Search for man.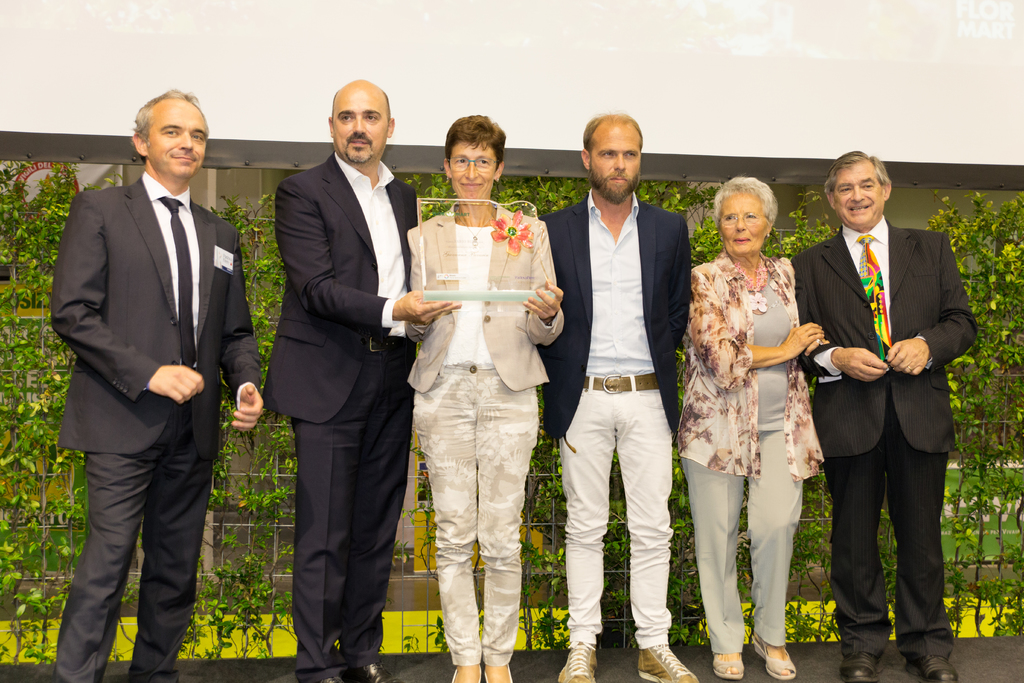
Found at detection(44, 89, 268, 682).
